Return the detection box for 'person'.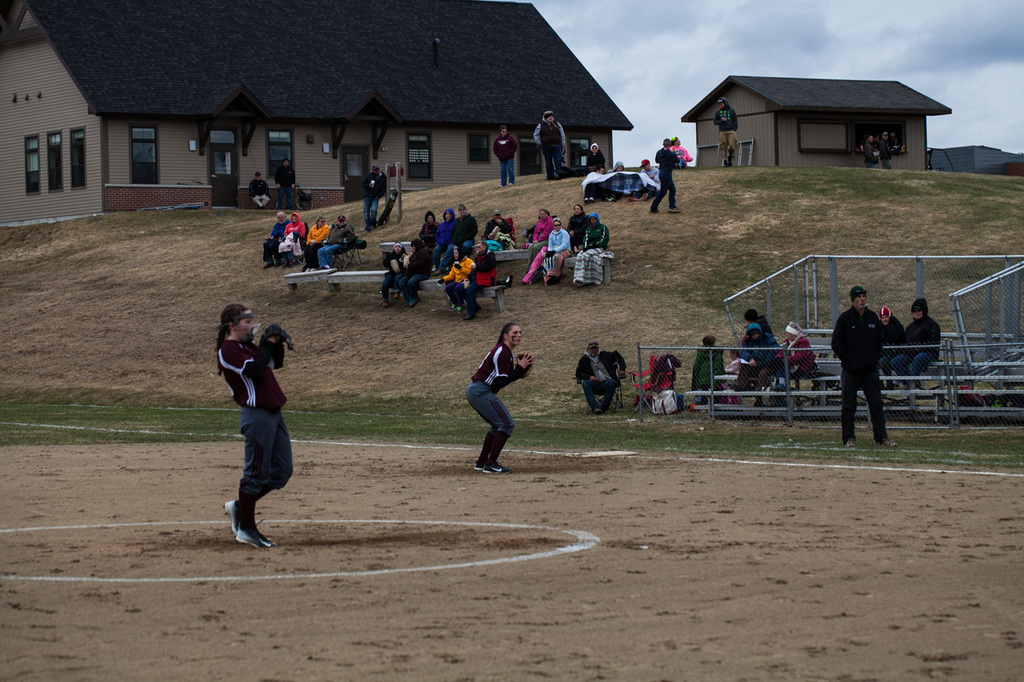
l=881, t=312, r=902, b=375.
